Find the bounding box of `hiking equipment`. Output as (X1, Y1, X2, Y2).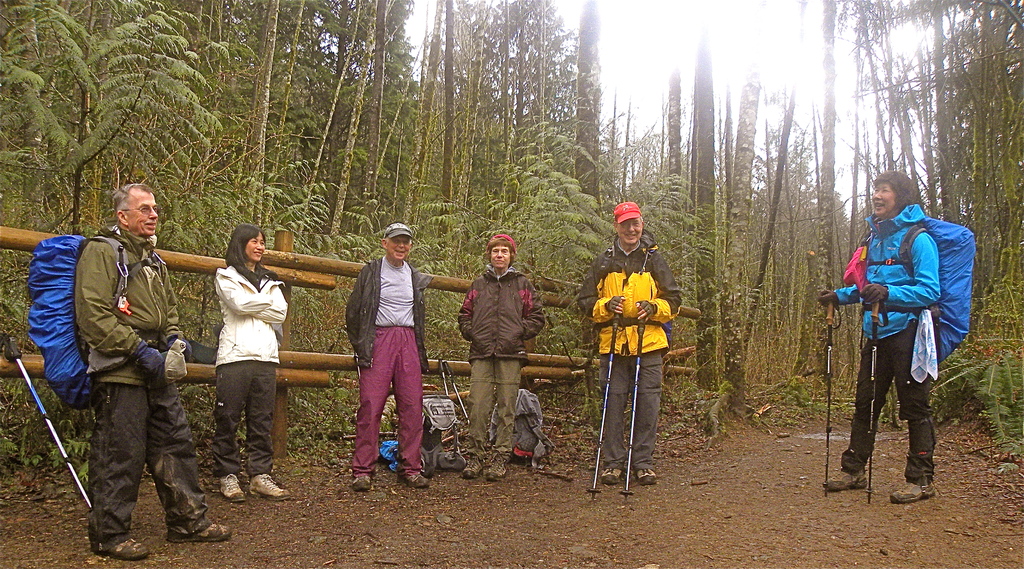
(617, 315, 641, 502).
